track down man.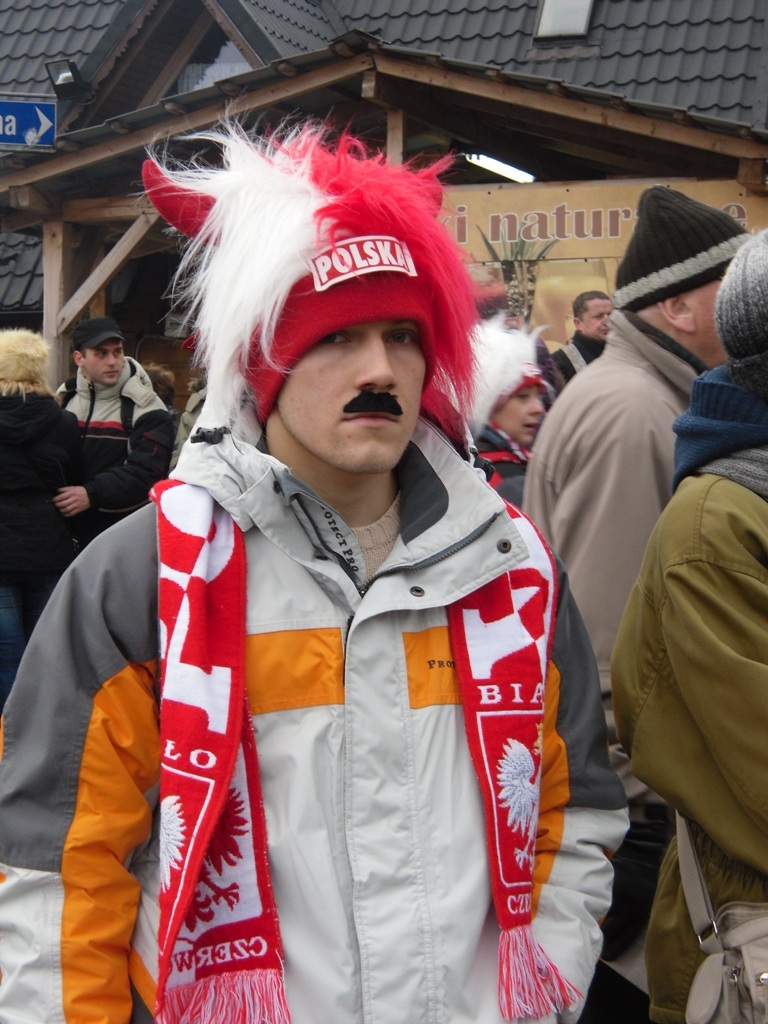
Tracked to 1 99 630 1023.
